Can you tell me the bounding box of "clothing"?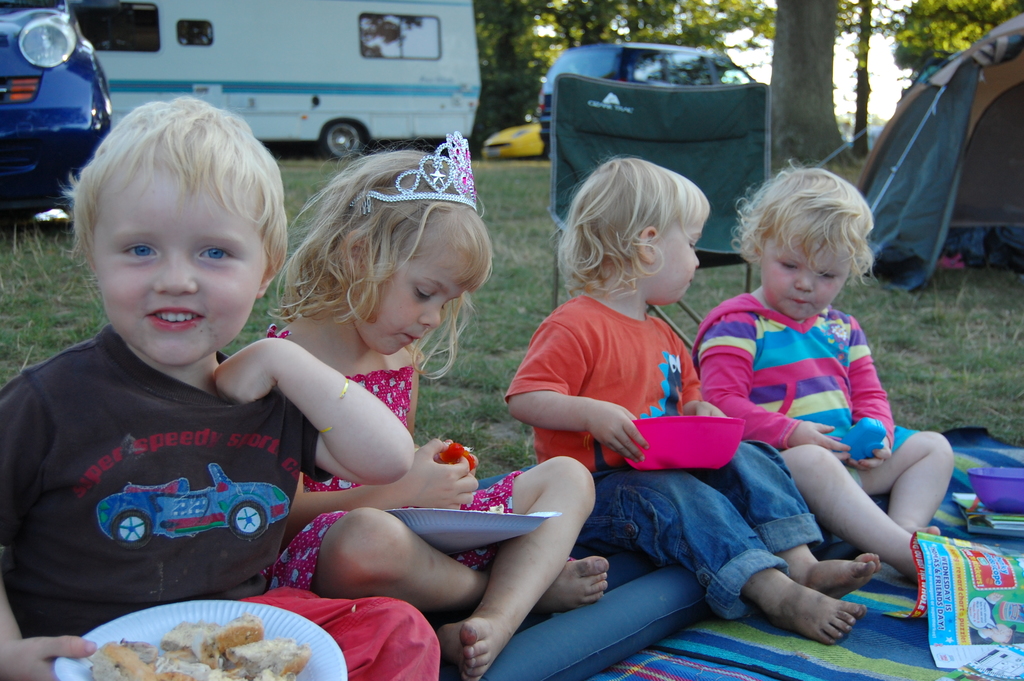
<box>504,292,822,620</box>.
